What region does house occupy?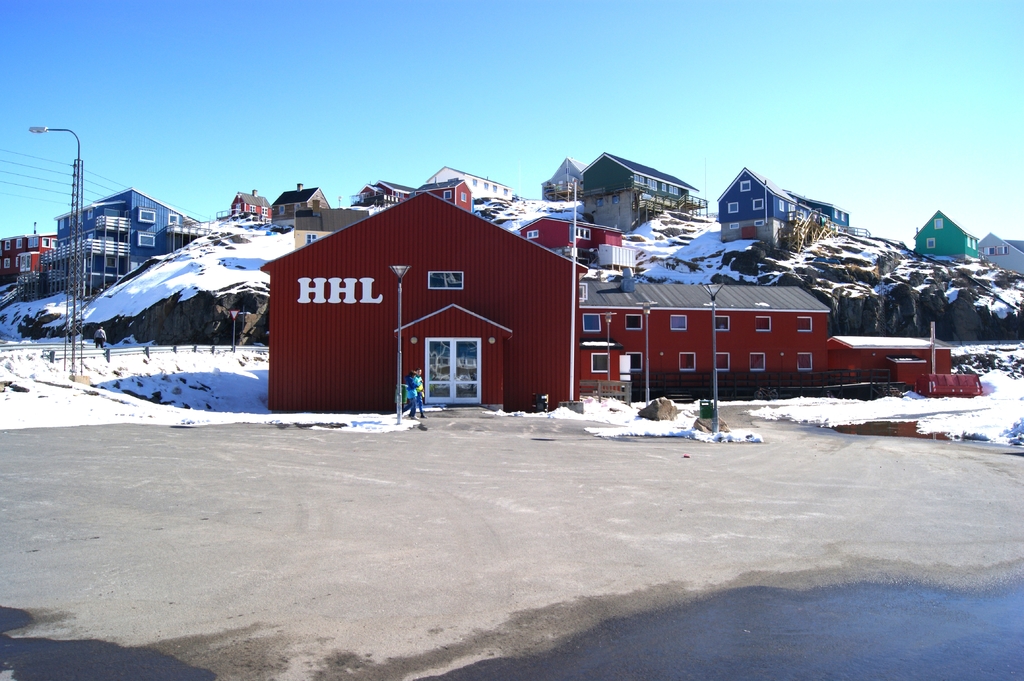
box(230, 185, 270, 220).
